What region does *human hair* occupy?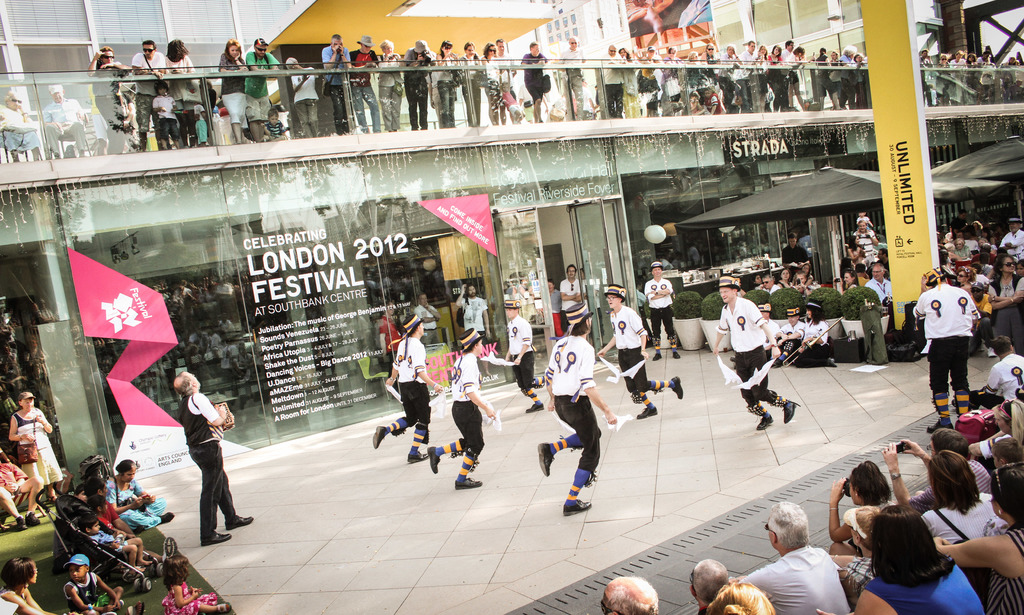
(991, 465, 1023, 529).
